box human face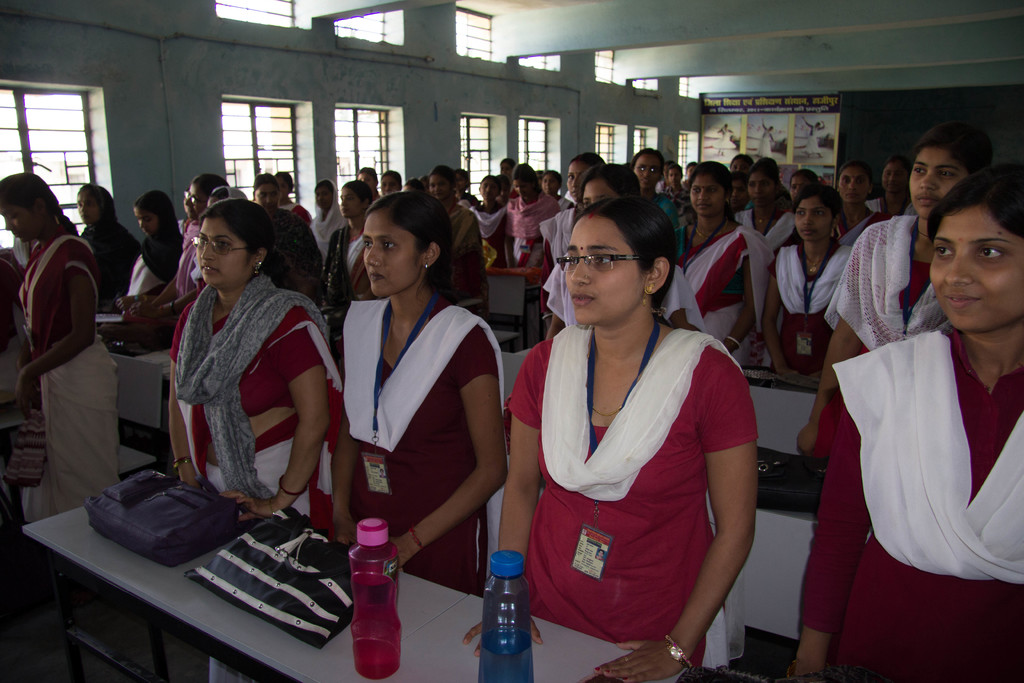
792/172/811/200
